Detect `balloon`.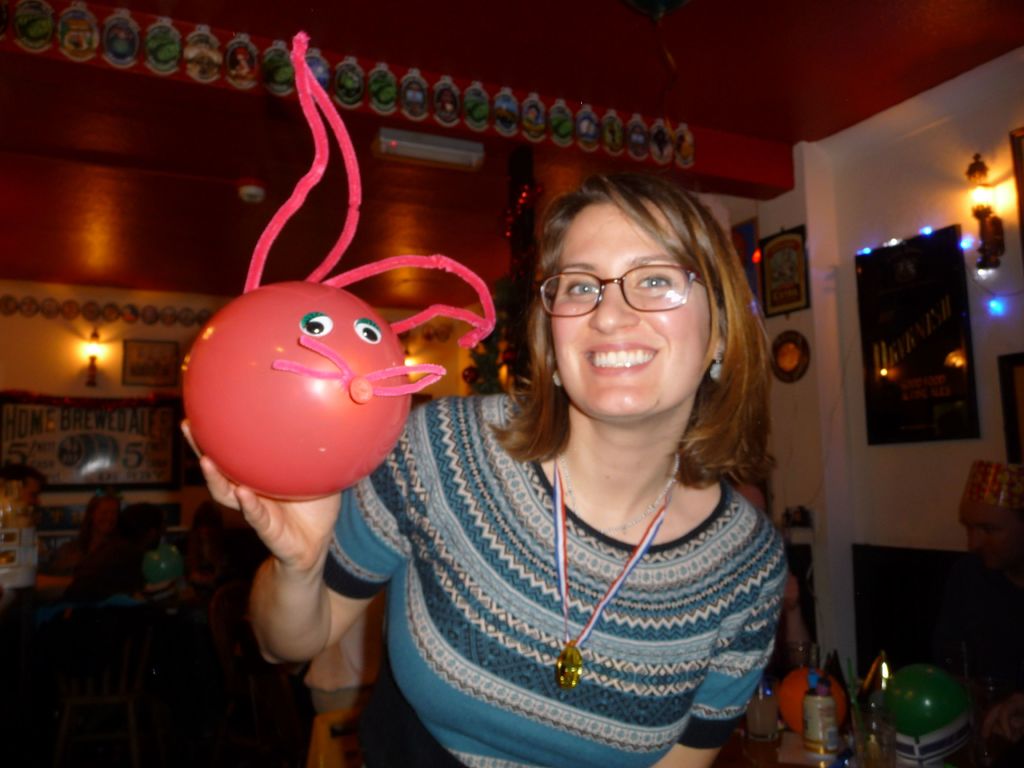
Detected at [x1=140, y1=544, x2=189, y2=582].
